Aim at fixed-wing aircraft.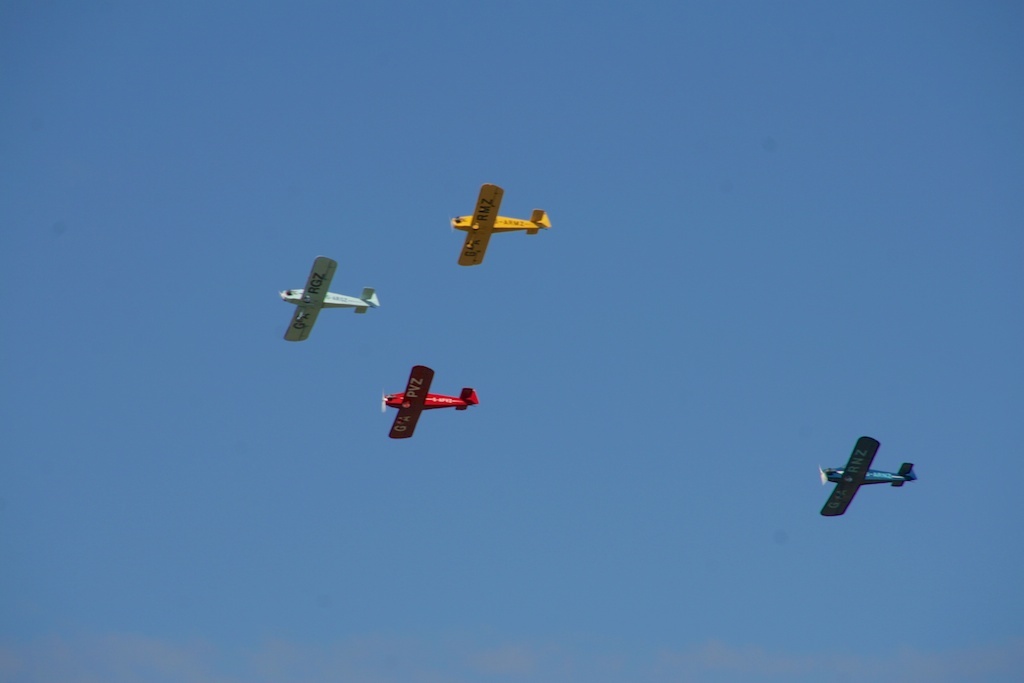
Aimed at pyautogui.locateOnScreen(447, 178, 548, 266).
